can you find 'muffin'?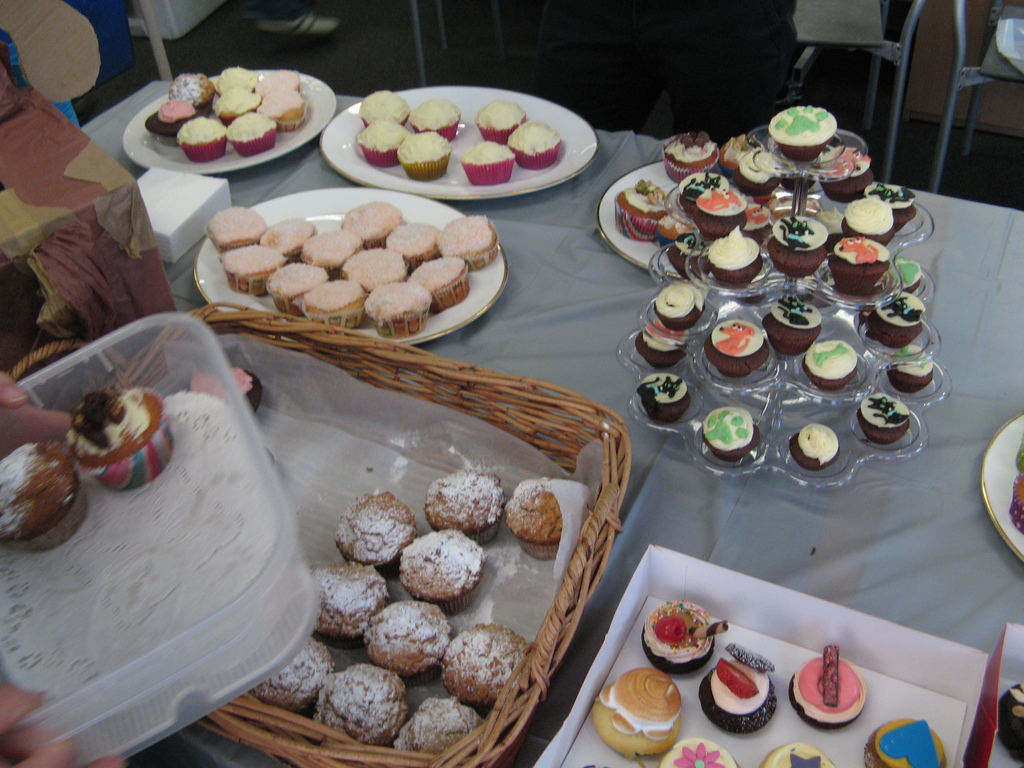
Yes, bounding box: <box>67,387,175,492</box>.
